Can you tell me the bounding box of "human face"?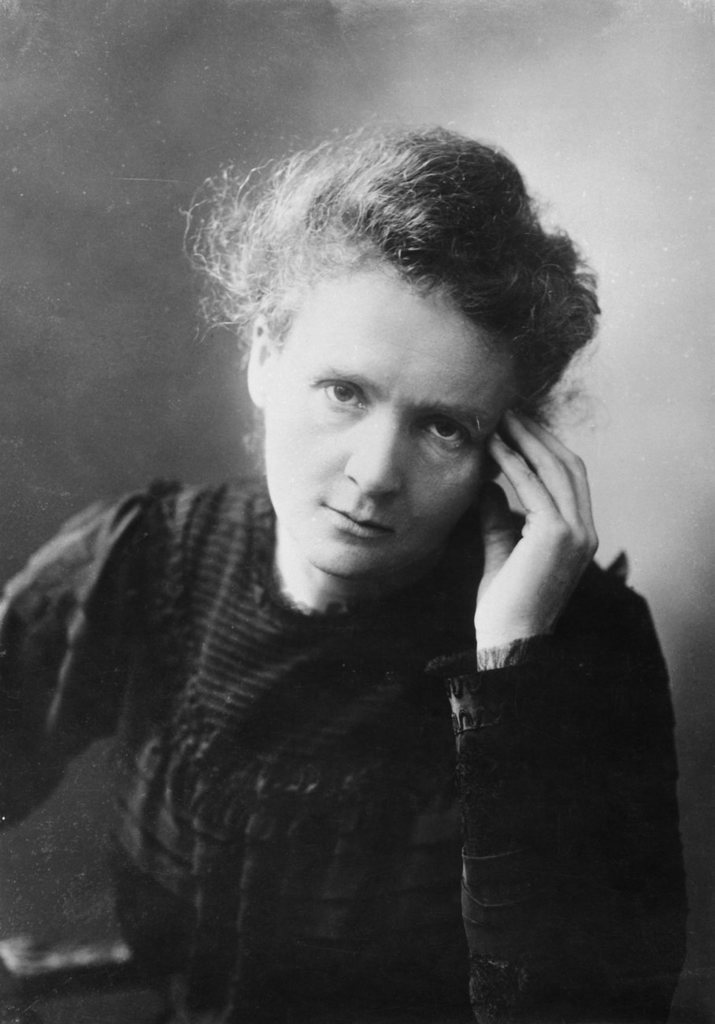
<box>264,253,524,580</box>.
